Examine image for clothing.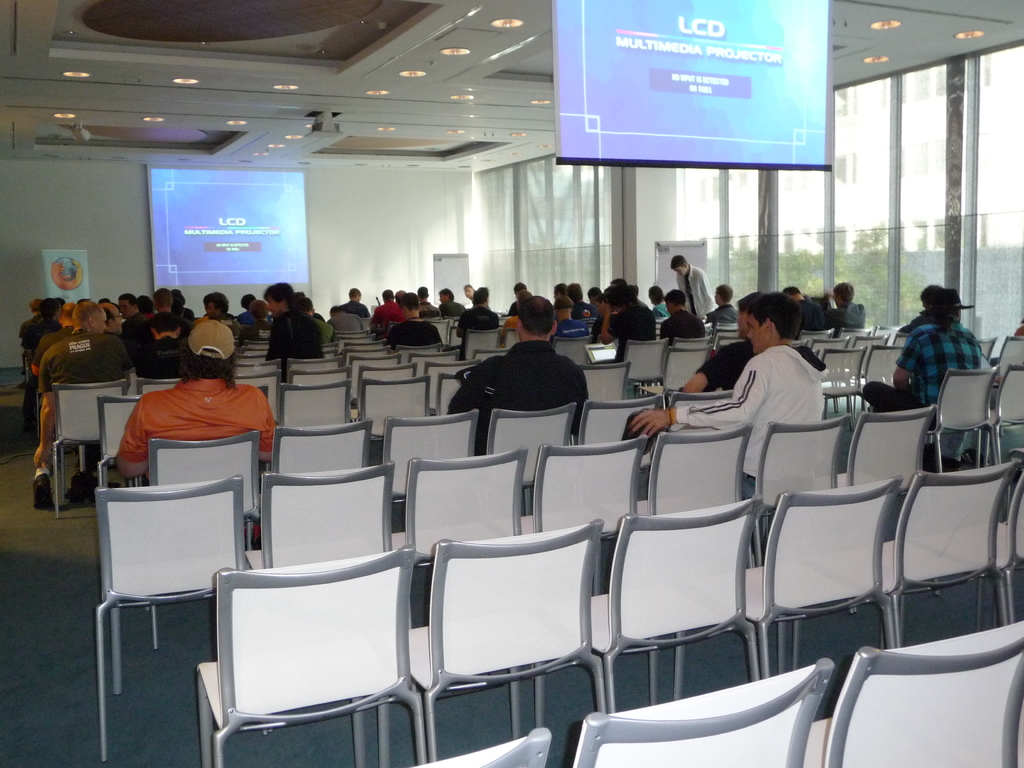
Examination result: bbox=[113, 374, 274, 542].
